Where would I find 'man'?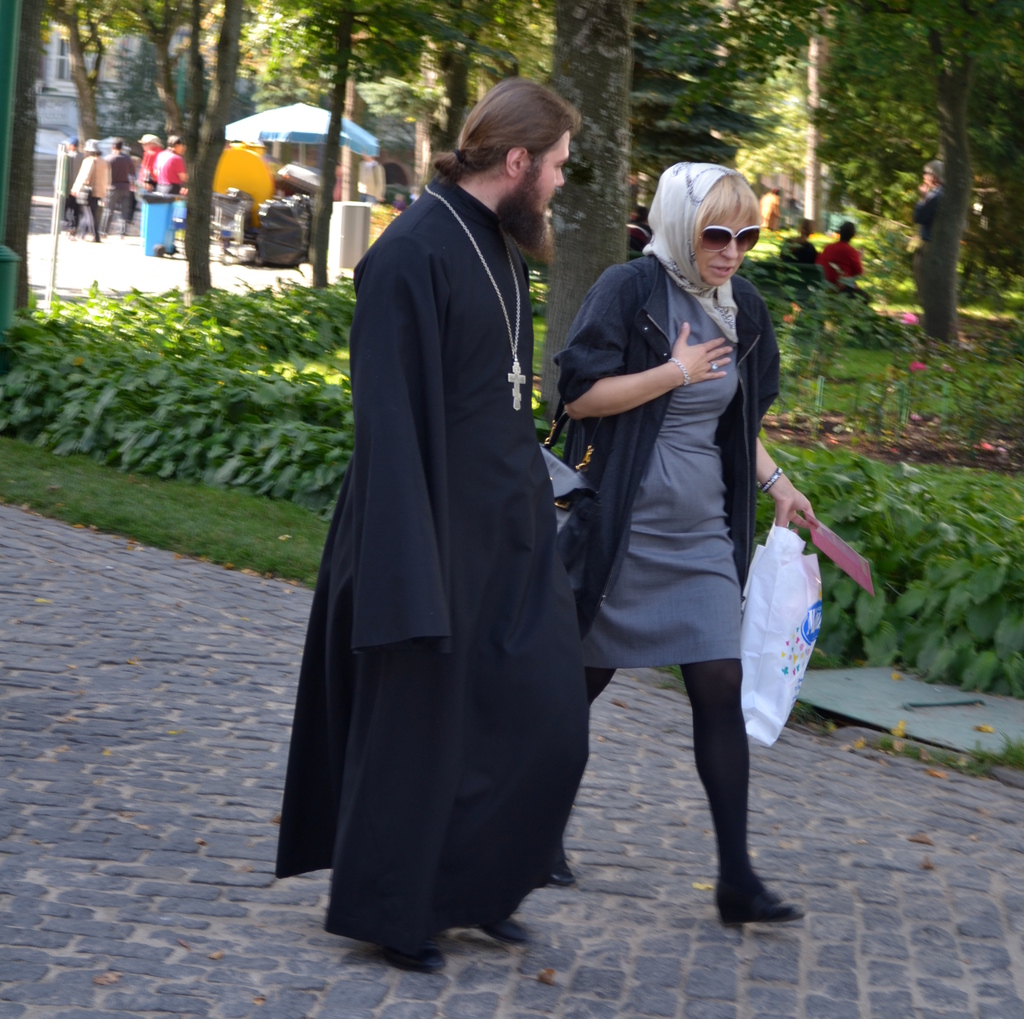
At Rect(132, 130, 163, 195).
